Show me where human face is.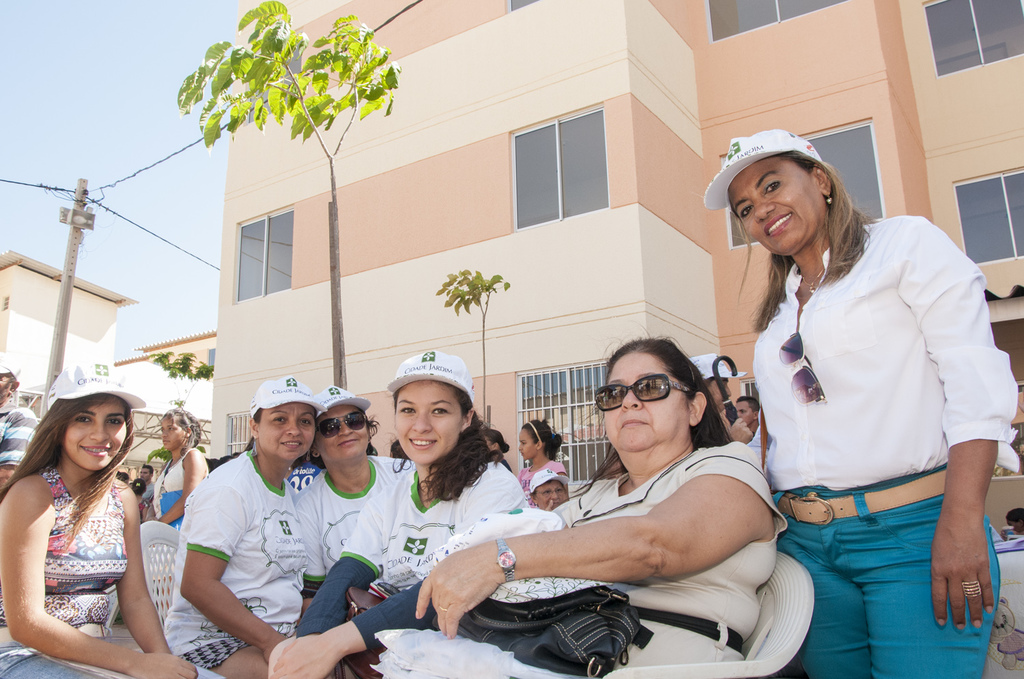
human face is at <box>318,407,371,456</box>.
